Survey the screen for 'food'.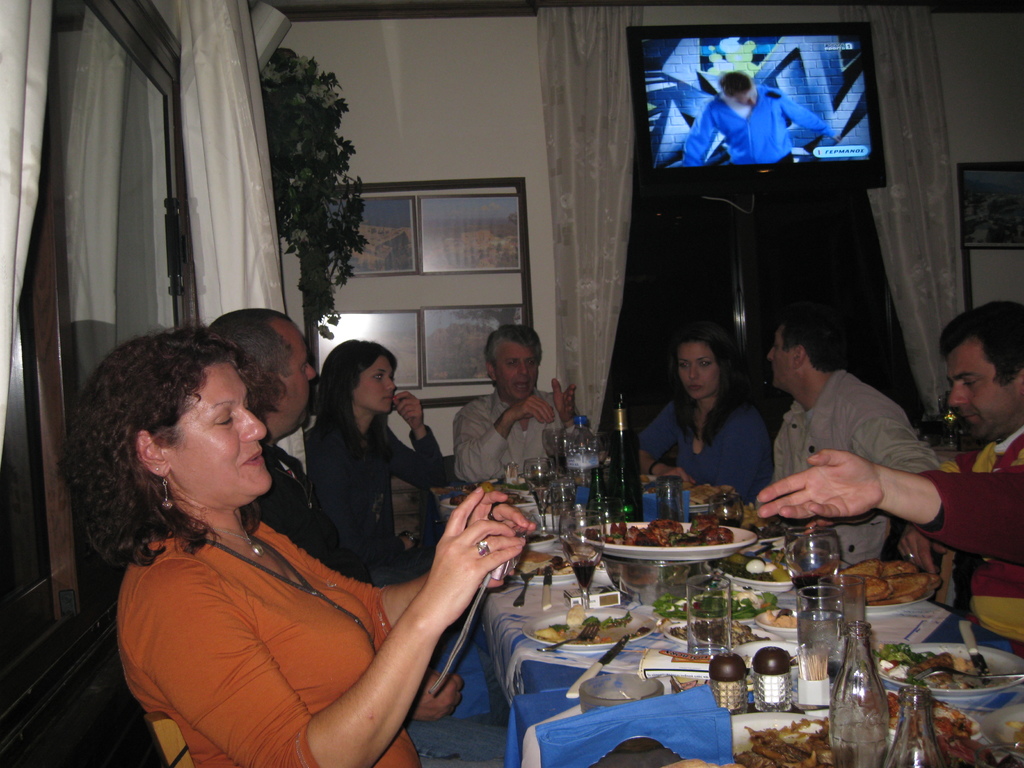
Survey found: select_region(652, 591, 788, 619).
